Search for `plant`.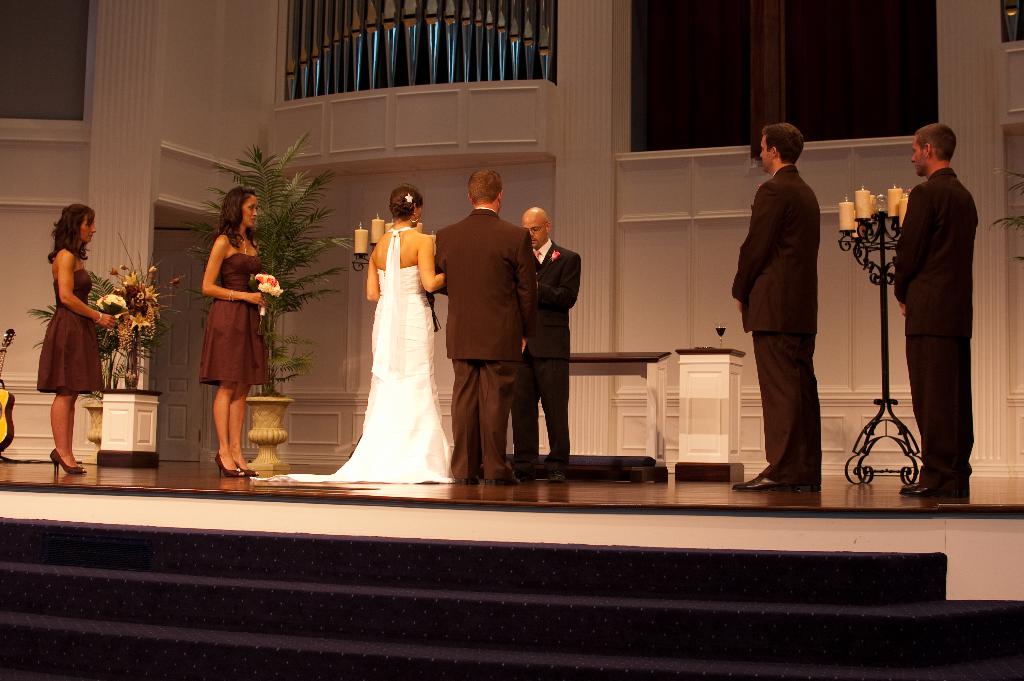
Found at [975,152,1023,273].
